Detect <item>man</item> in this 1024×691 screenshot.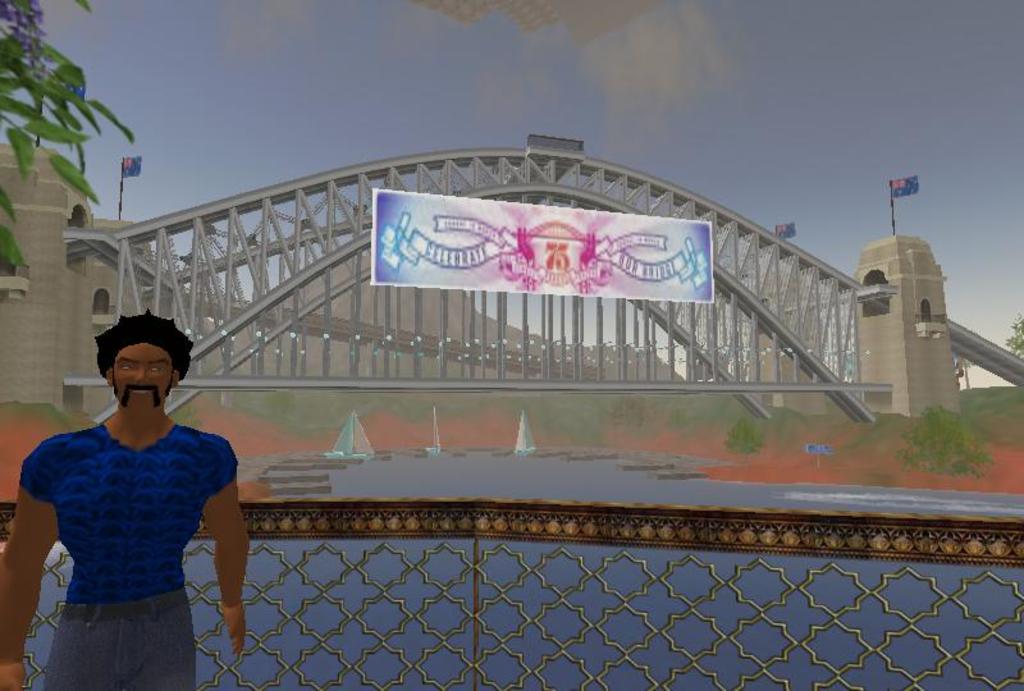
Detection: rect(0, 301, 253, 690).
